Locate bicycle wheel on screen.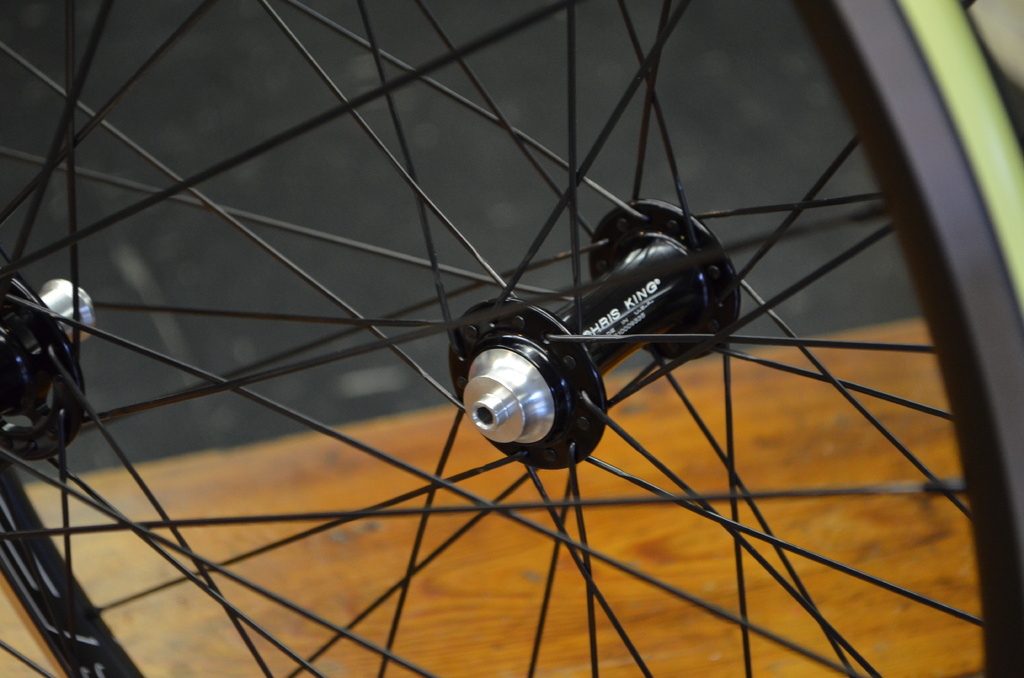
On screen at {"x1": 0, "y1": 0, "x2": 1023, "y2": 677}.
